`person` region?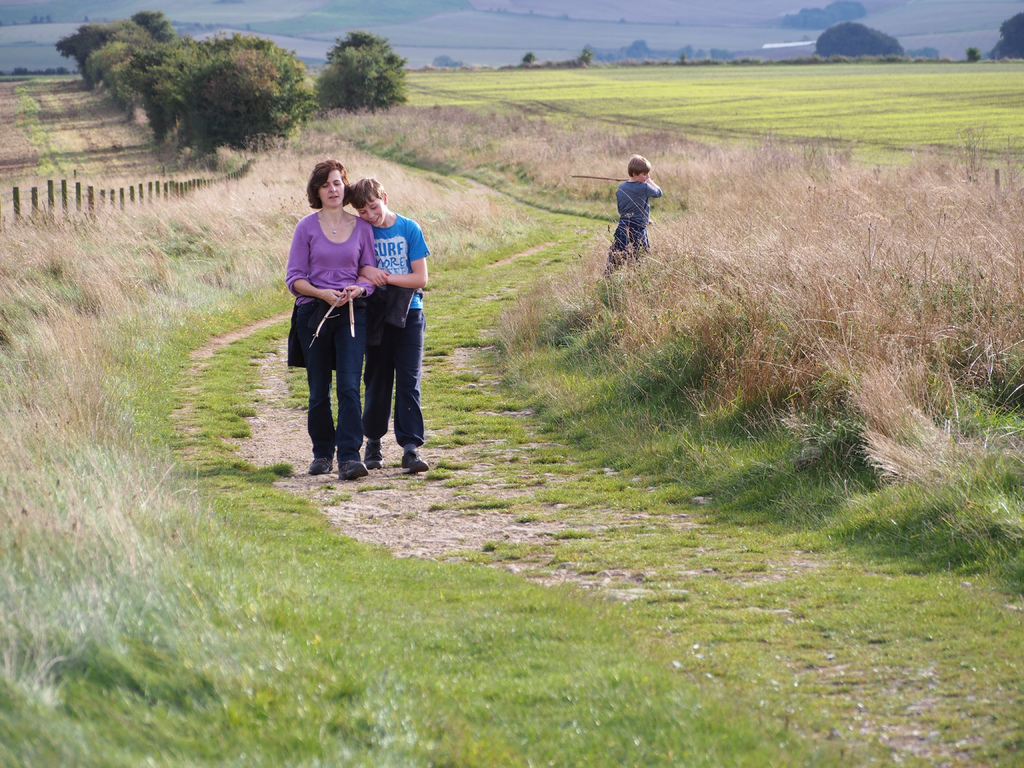
(292,159,384,486)
